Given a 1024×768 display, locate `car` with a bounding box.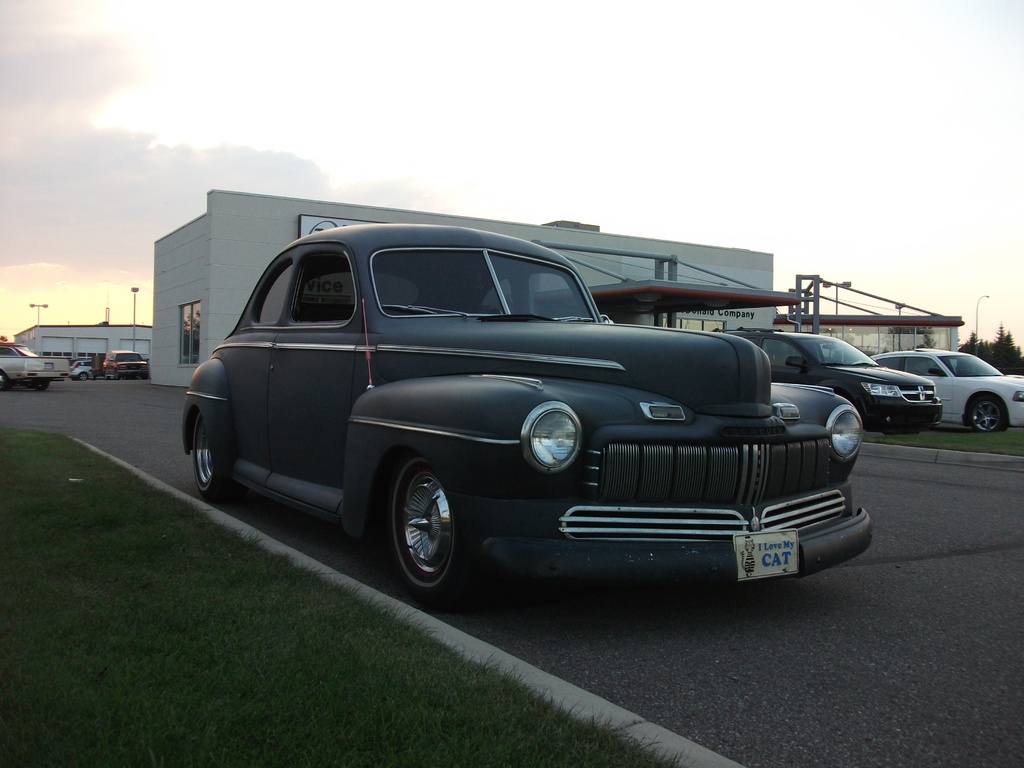
Located: left=724, top=330, right=943, bottom=438.
